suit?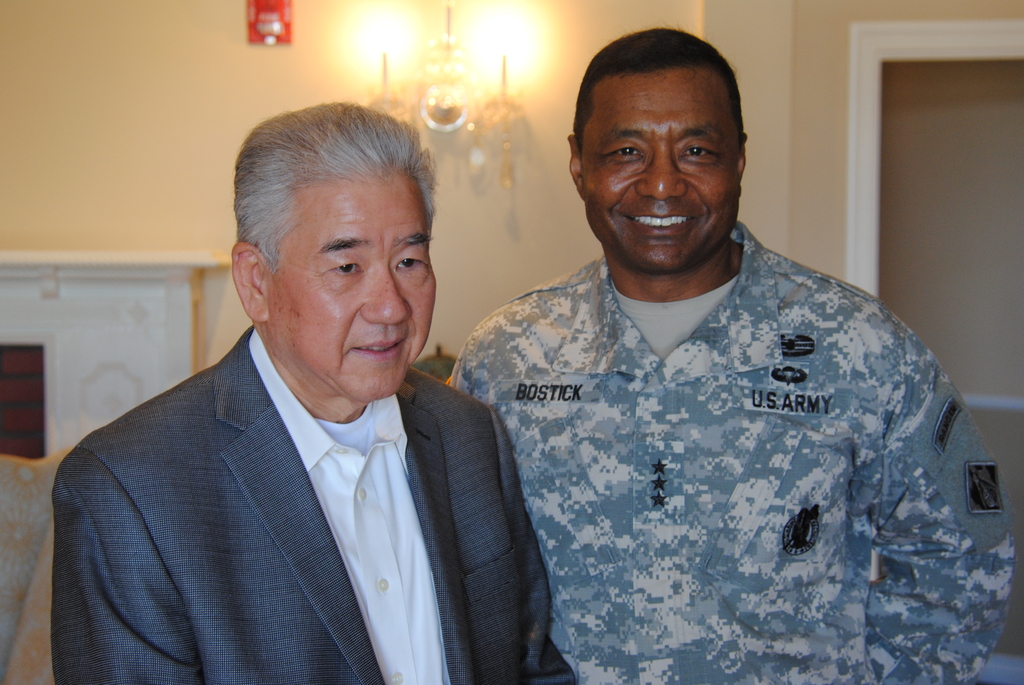
44, 229, 591, 683
